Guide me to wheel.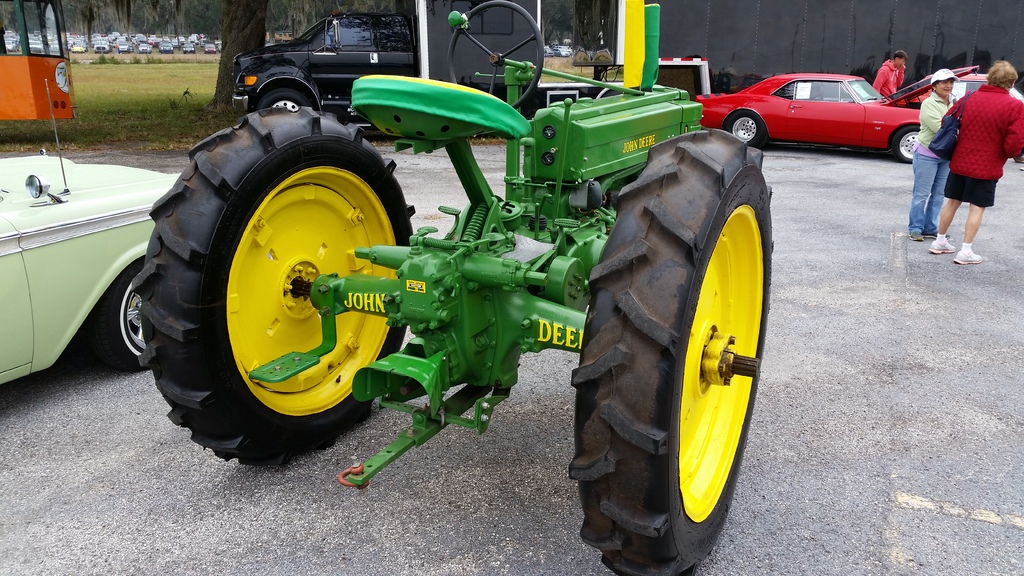
Guidance: (725, 109, 764, 148).
